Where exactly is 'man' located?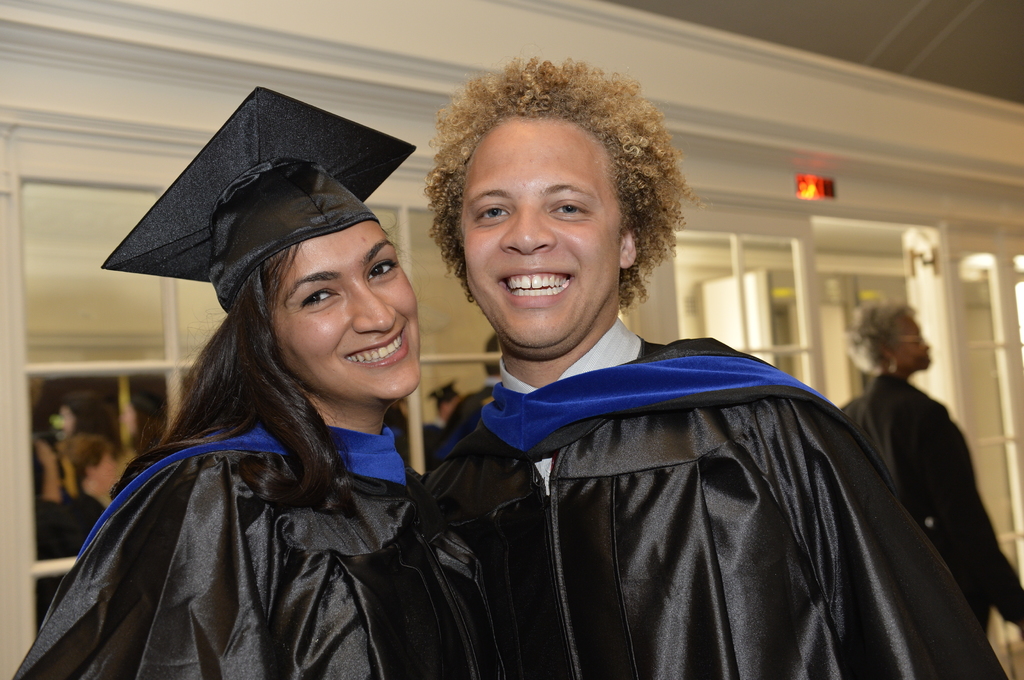
Its bounding box is 421 45 1007 679.
